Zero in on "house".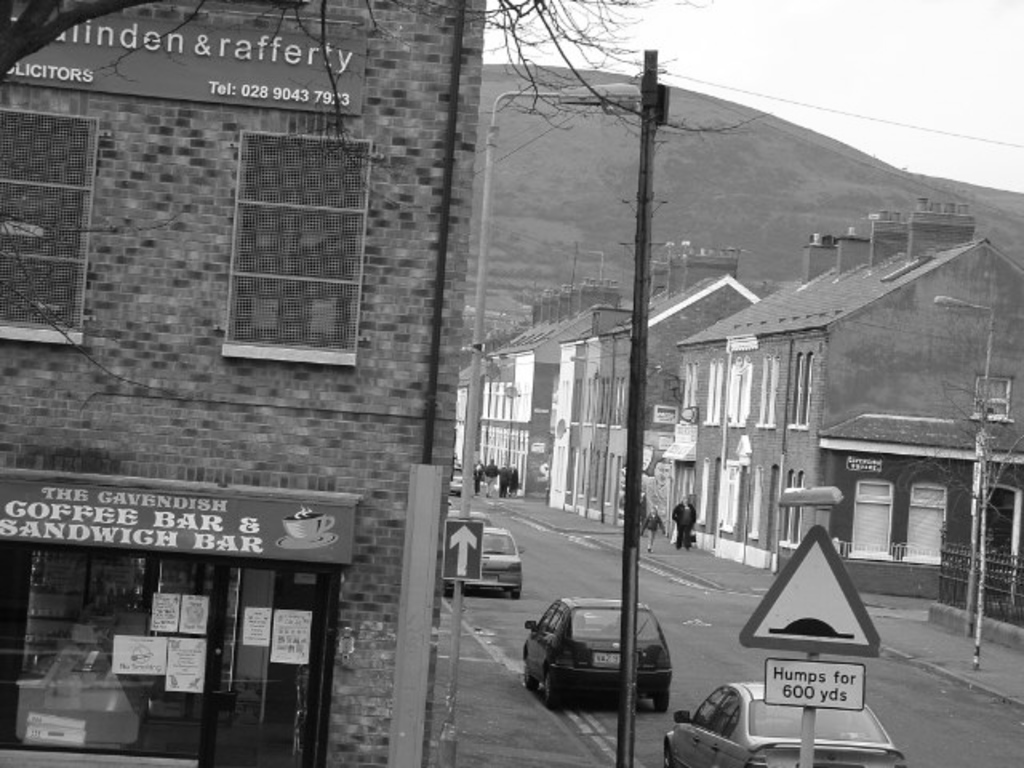
Zeroed in: x1=648, y1=195, x2=1022, y2=594.
